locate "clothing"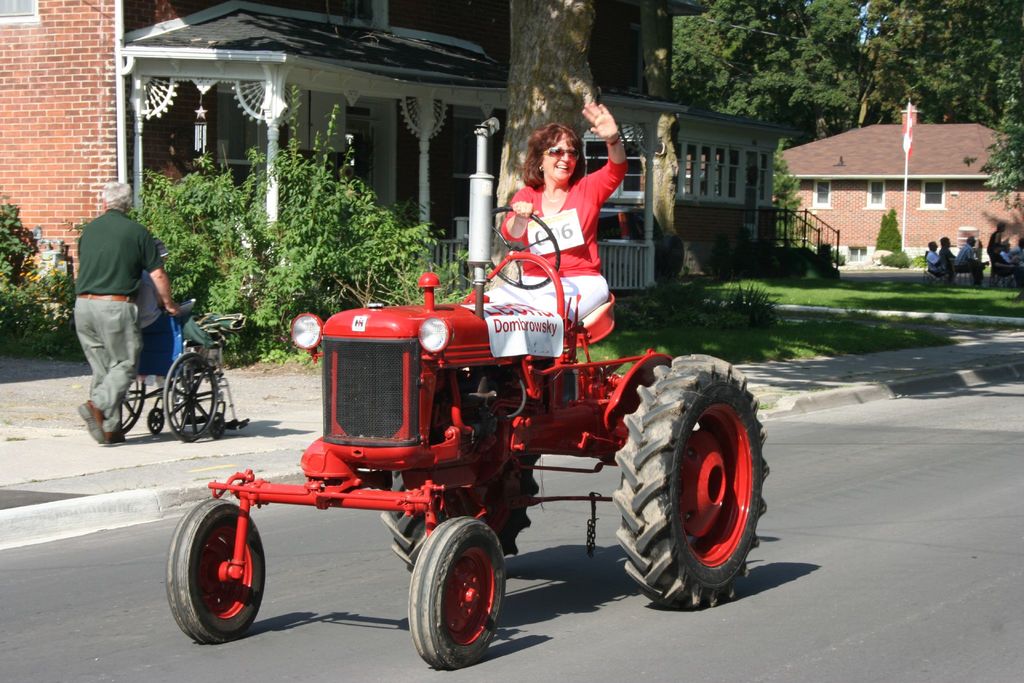
BBox(954, 242, 982, 278)
